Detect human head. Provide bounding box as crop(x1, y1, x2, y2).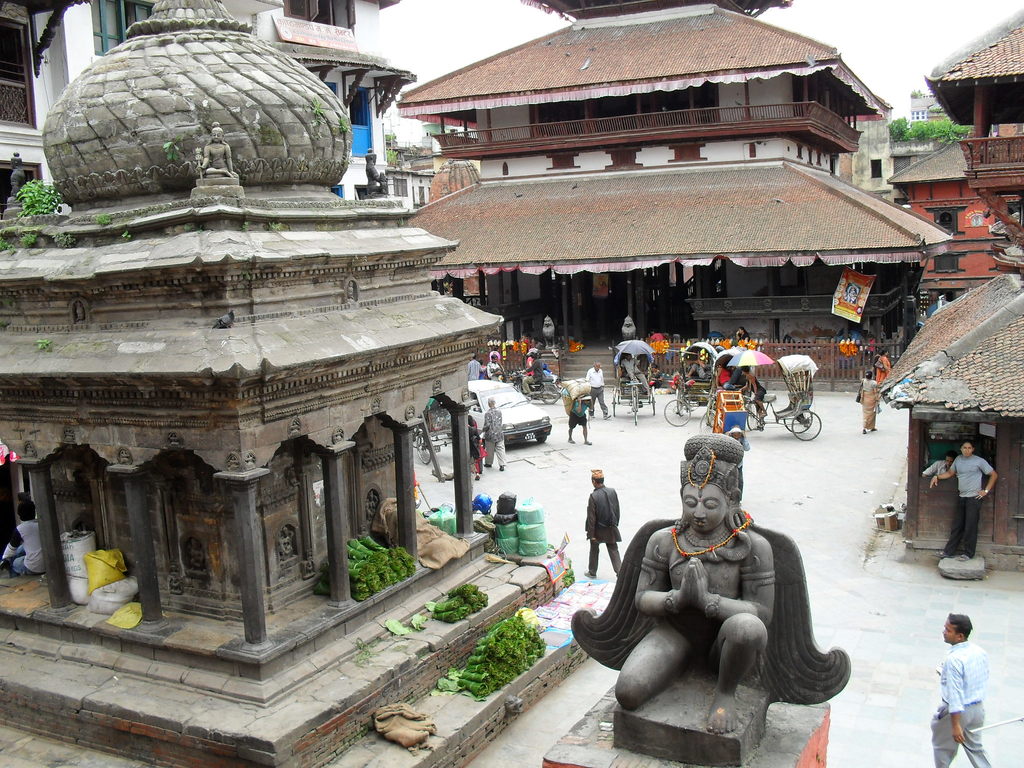
crop(959, 437, 973, 460).
